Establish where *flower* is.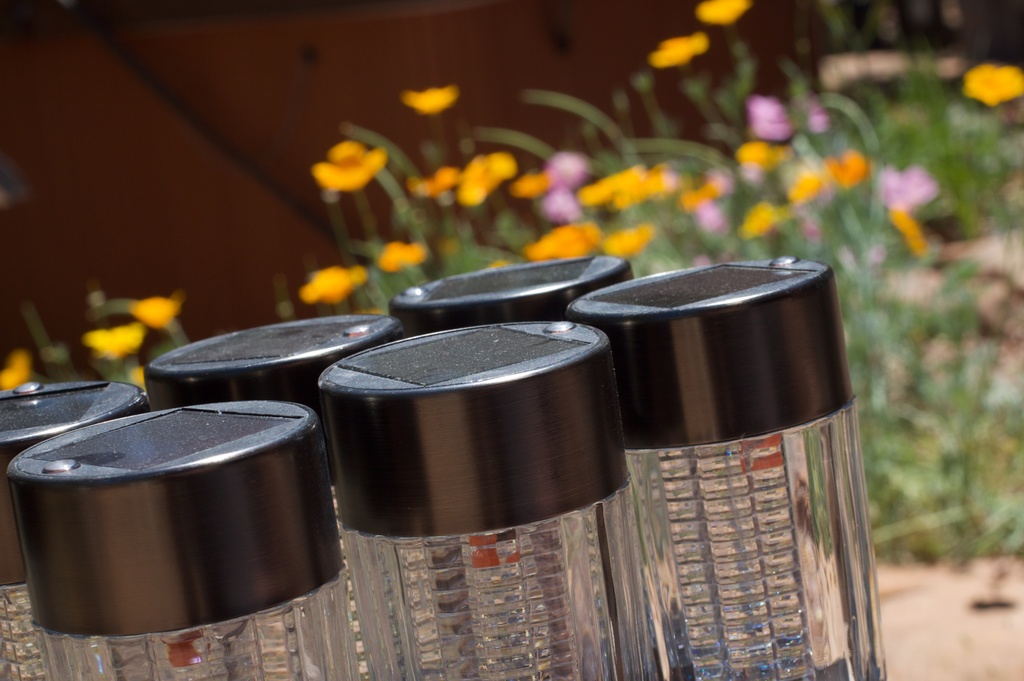
Established at (691,0,749,27).
